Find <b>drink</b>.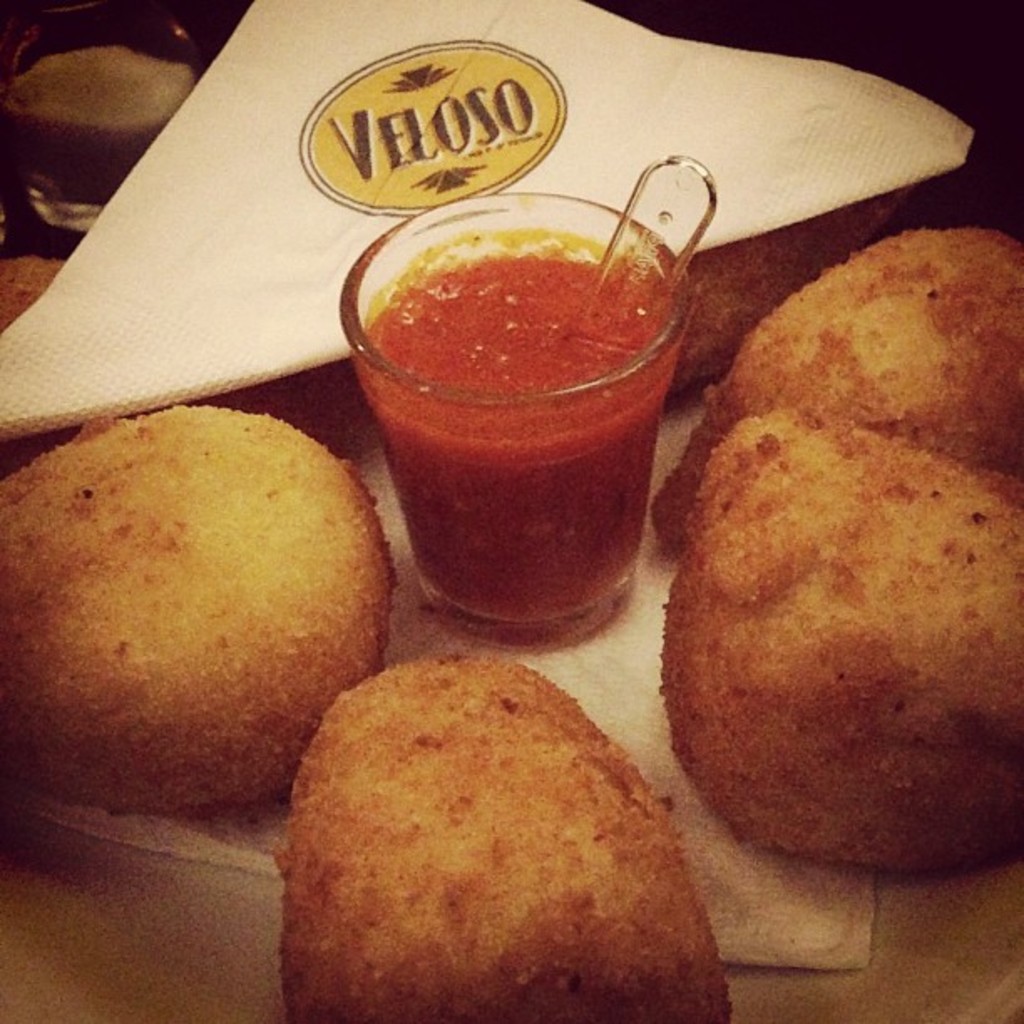
328,164,733,651.
